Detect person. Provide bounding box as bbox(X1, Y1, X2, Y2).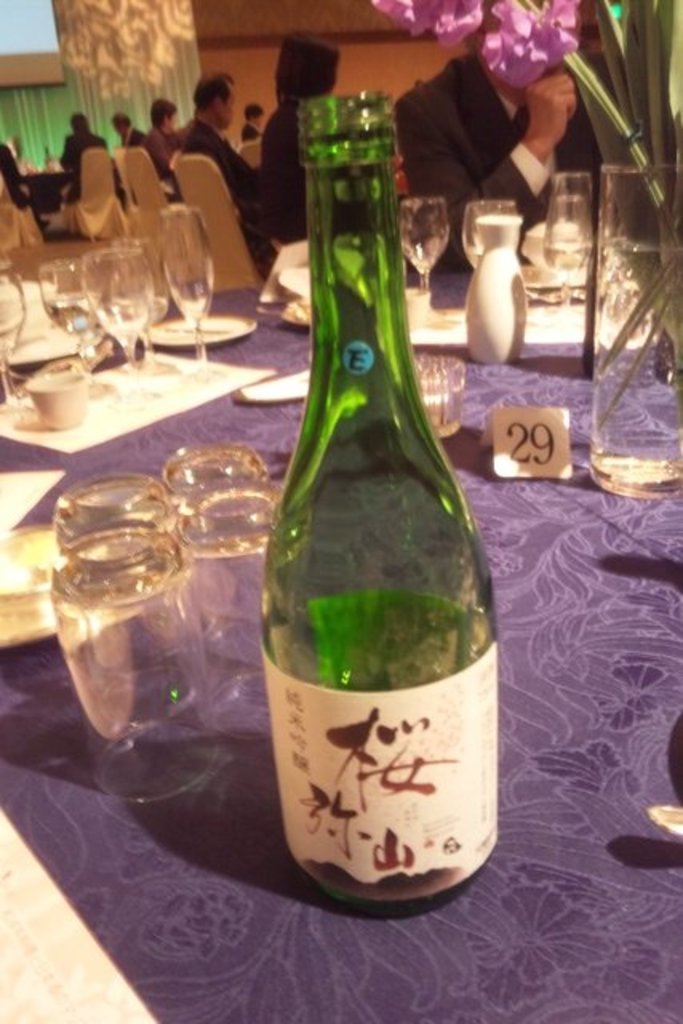
bbox(400, 35, 568, 232).
